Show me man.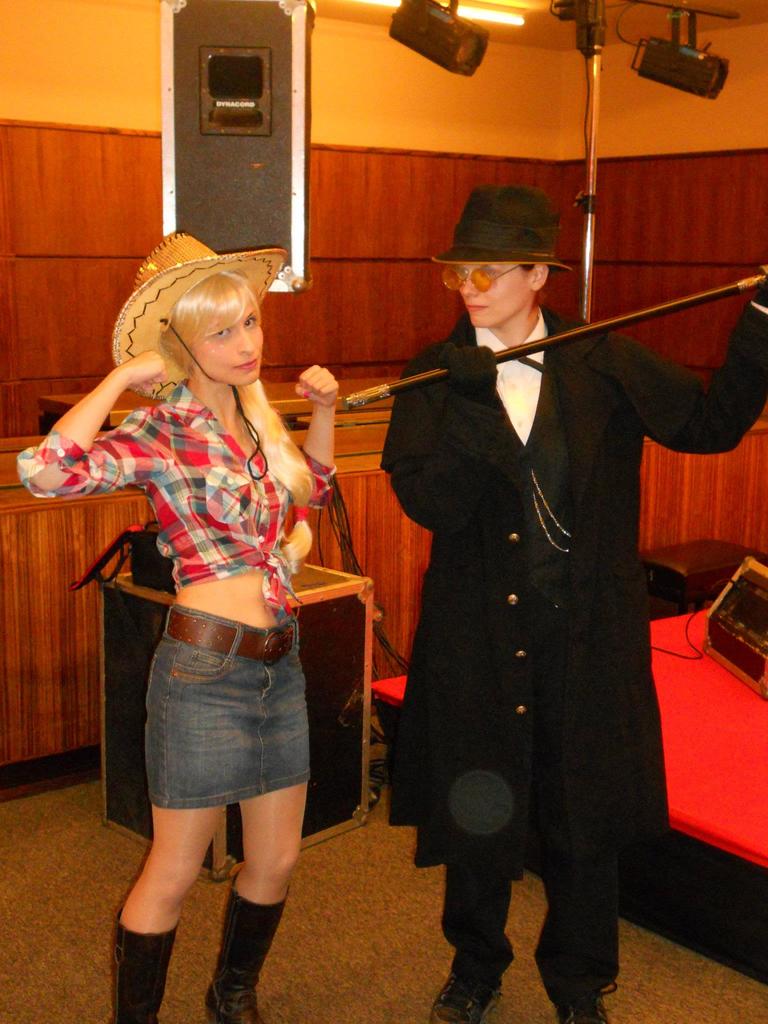
man is here: [left=378, top=182, right=767, bottom=1023].
